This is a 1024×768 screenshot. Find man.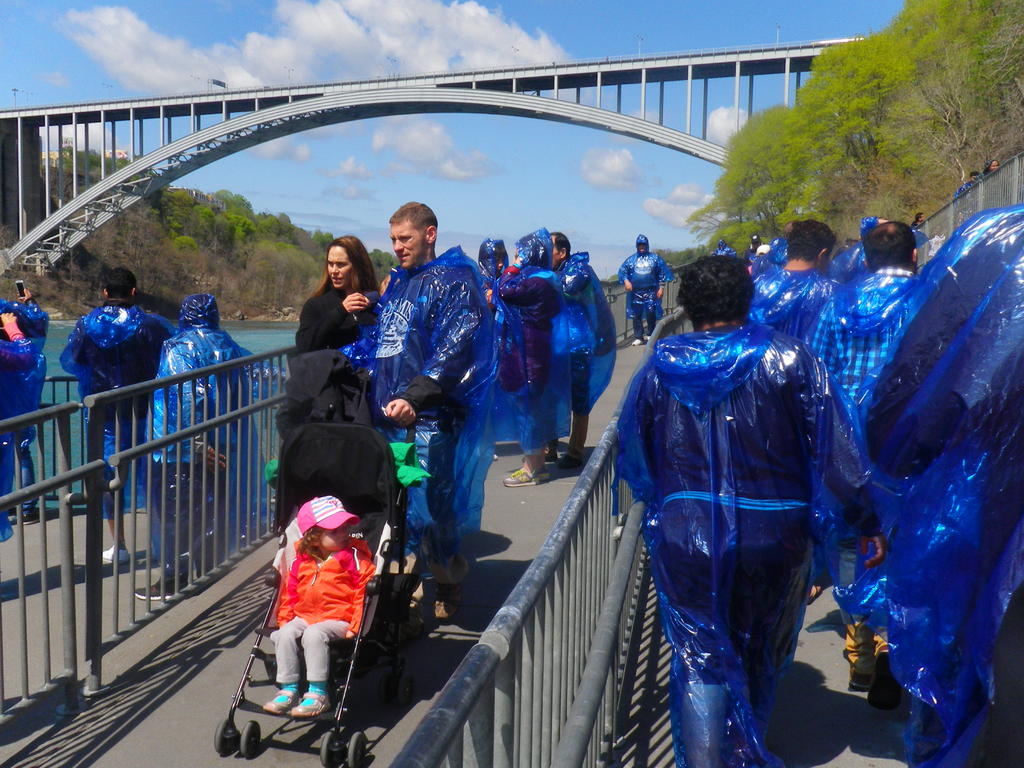
Bounding box: <region>56, 263, 171, 562</region>.
